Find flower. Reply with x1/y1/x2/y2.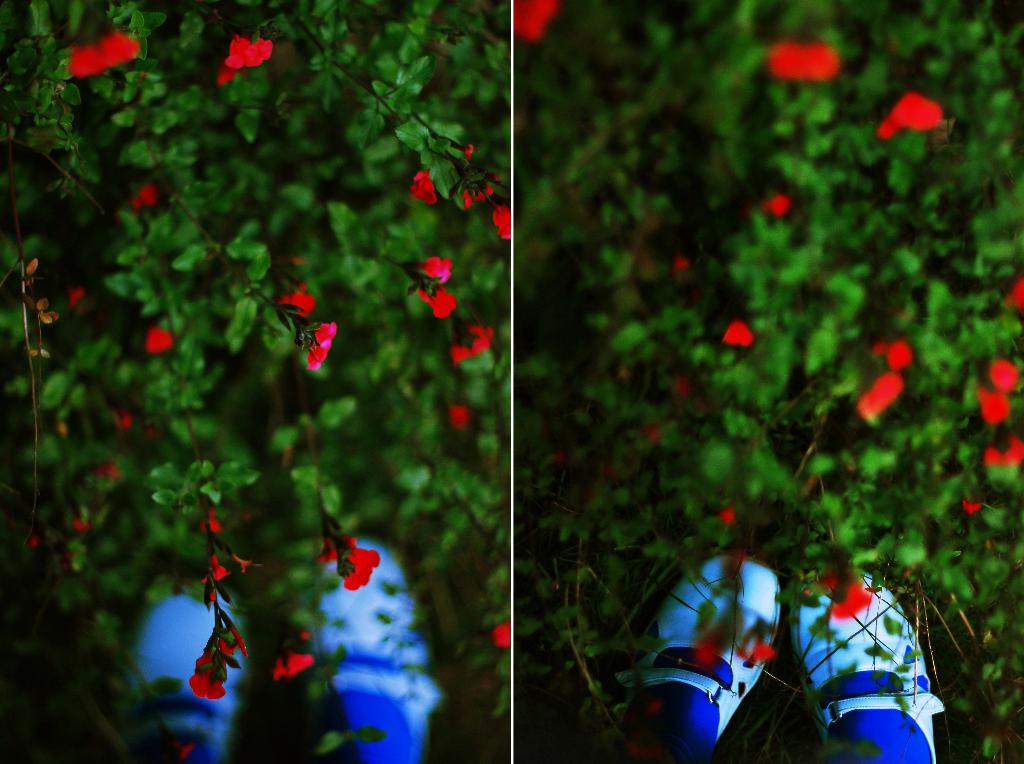
146/326/172/355.
